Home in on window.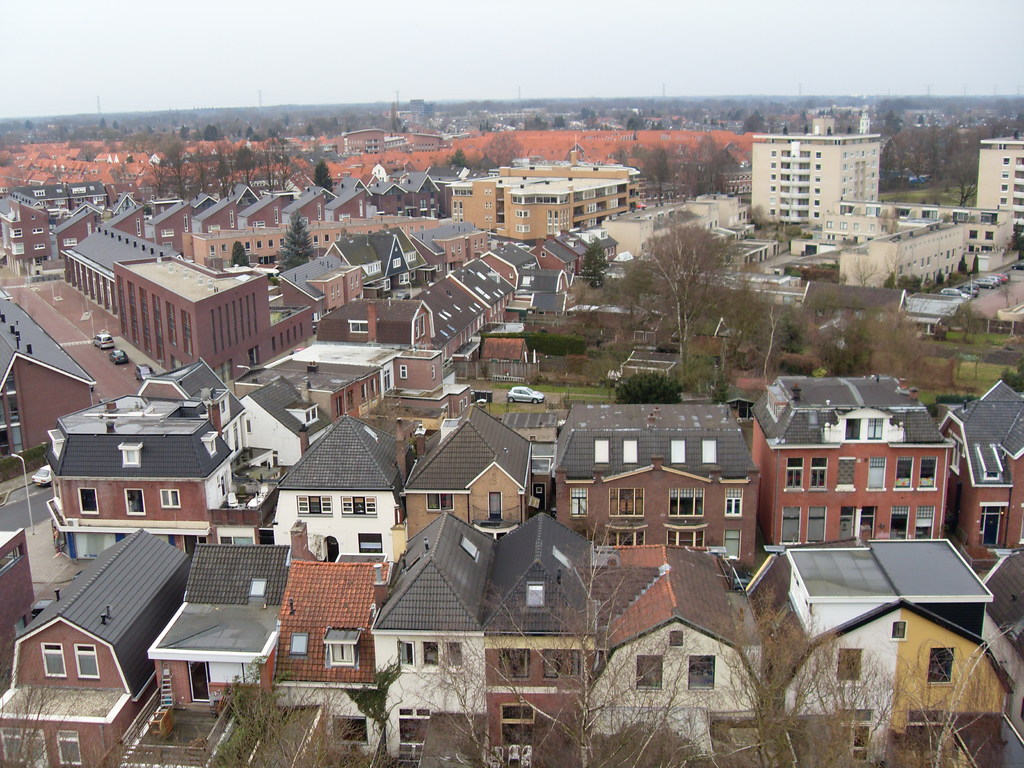
Homed in at box(422, 642, 439, 666).
